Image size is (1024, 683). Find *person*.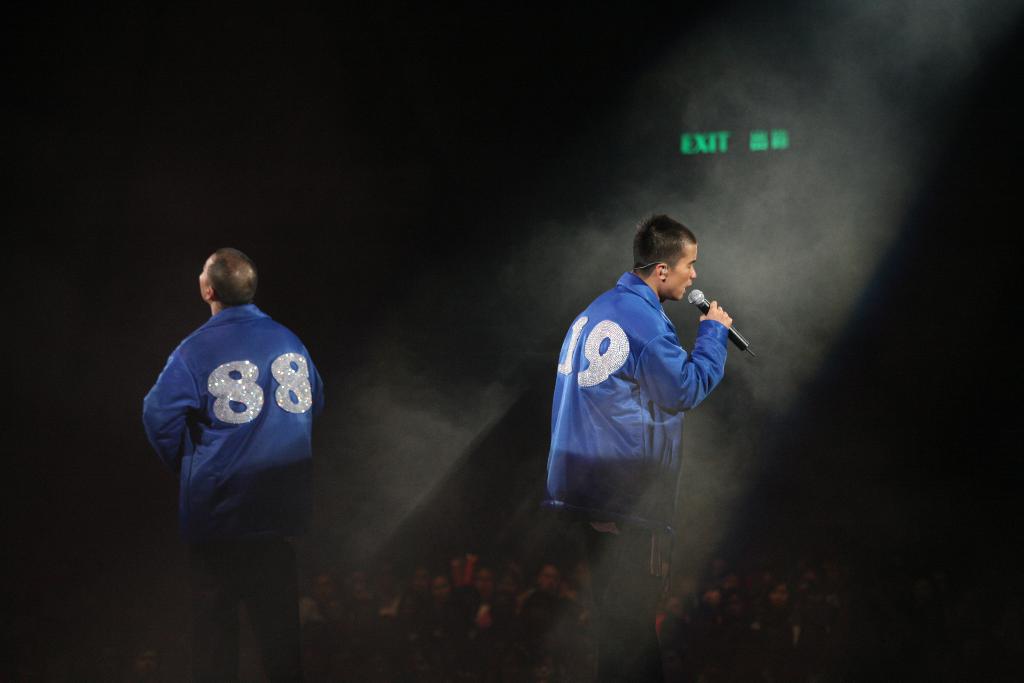
l=139, t=244, r=328, b=682.
